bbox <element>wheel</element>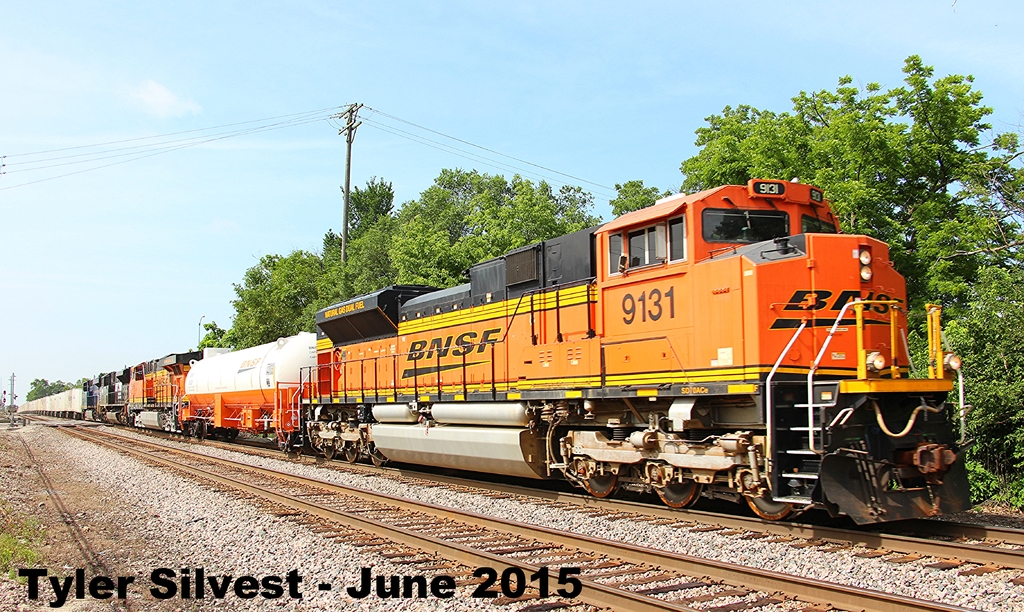
rect(739, 460, 804, 521)
